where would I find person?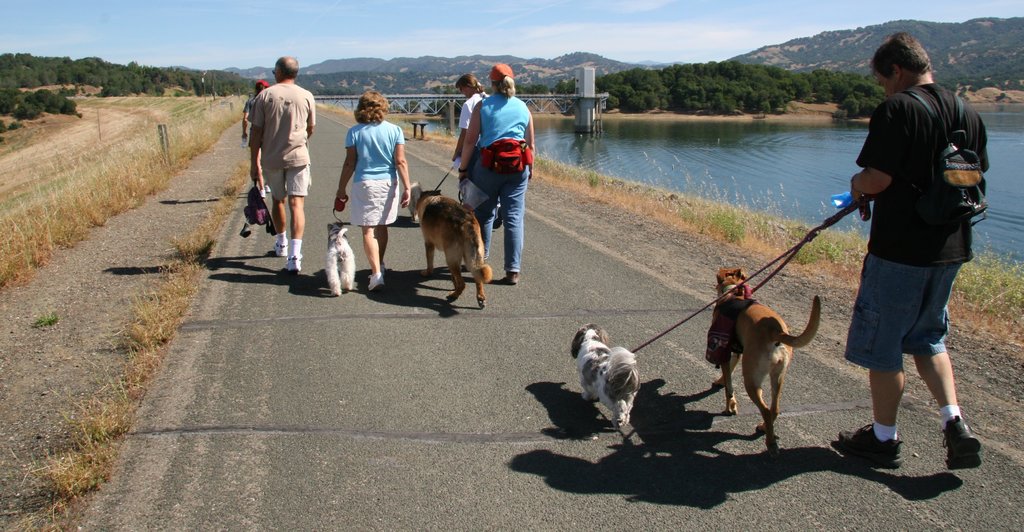
At bbox(841, 42, 987, 473).
